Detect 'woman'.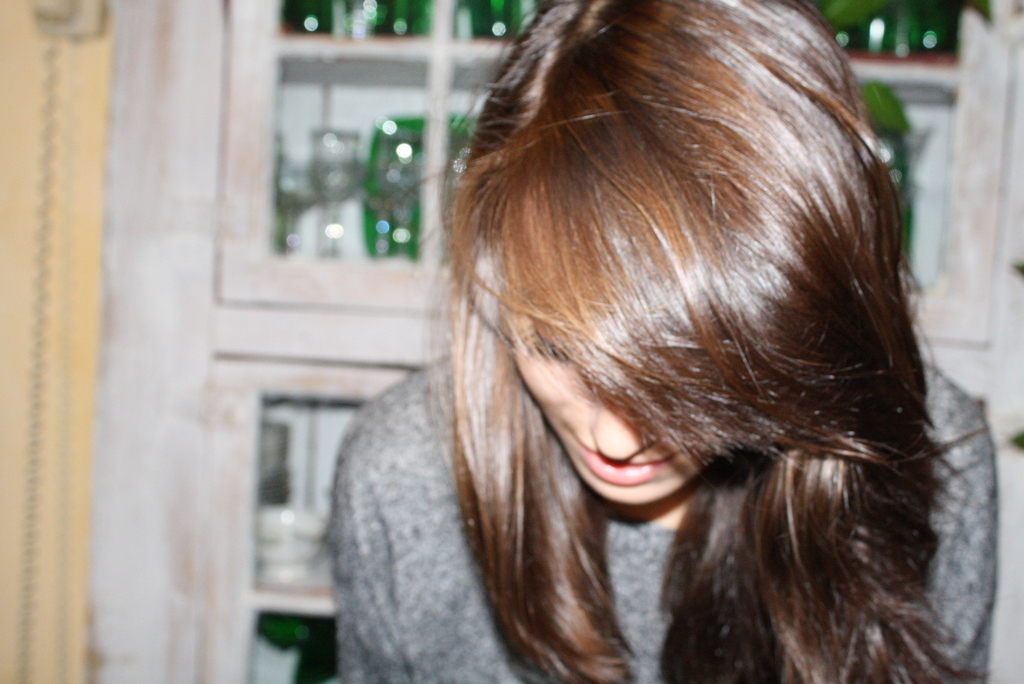
Detected at BBox(289, 29, 1014, 673).
